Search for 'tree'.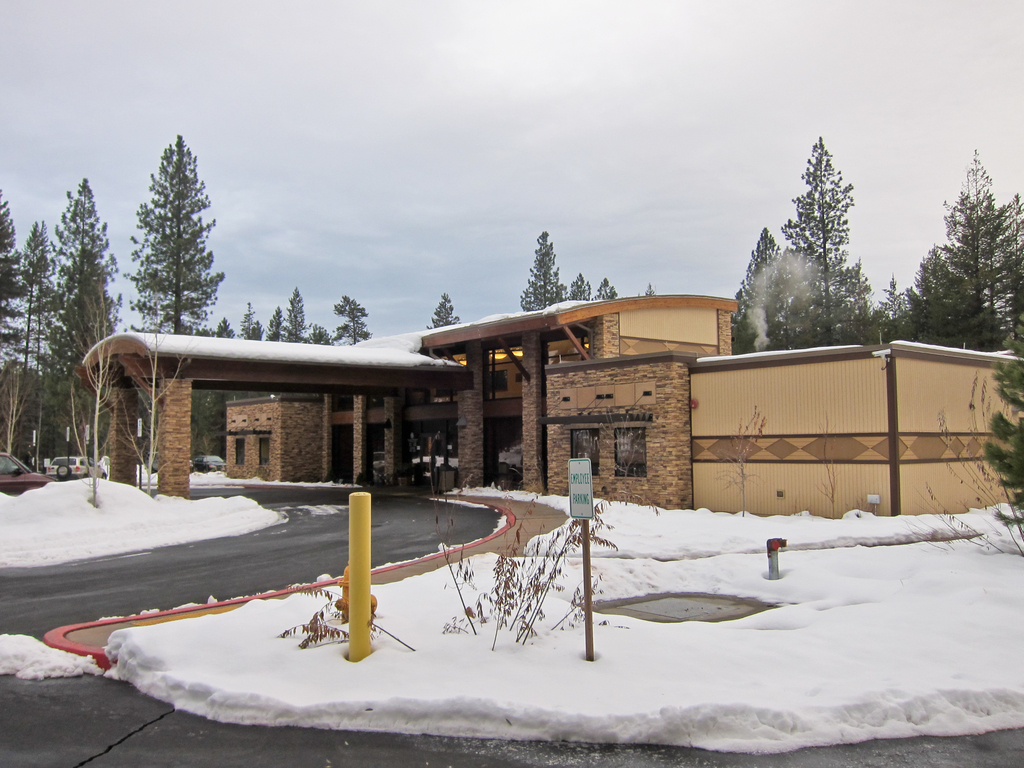
Found at (427,289,469,331).
